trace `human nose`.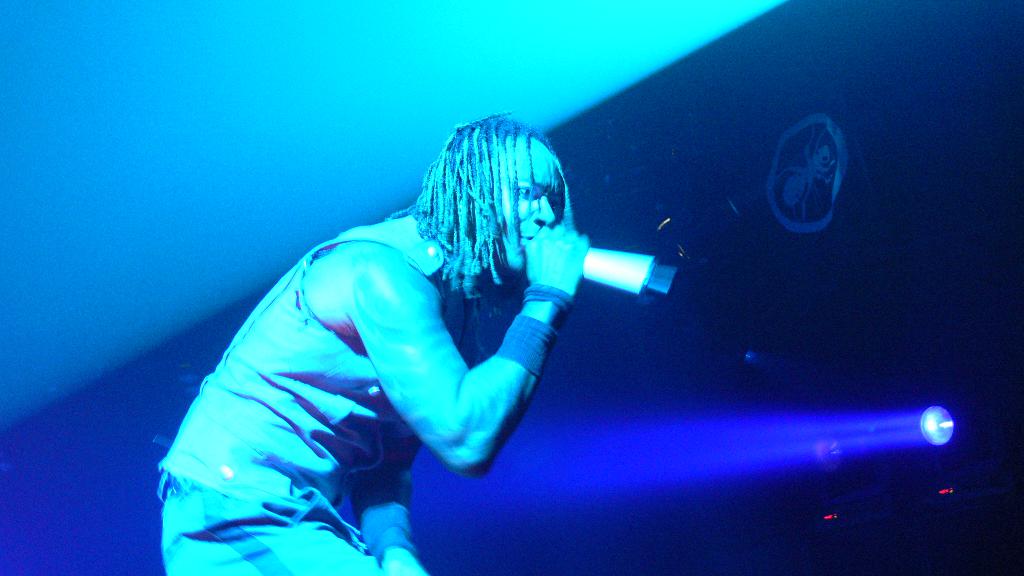
Traced to (x1=529, y1=200, x2=556, y2=227).
